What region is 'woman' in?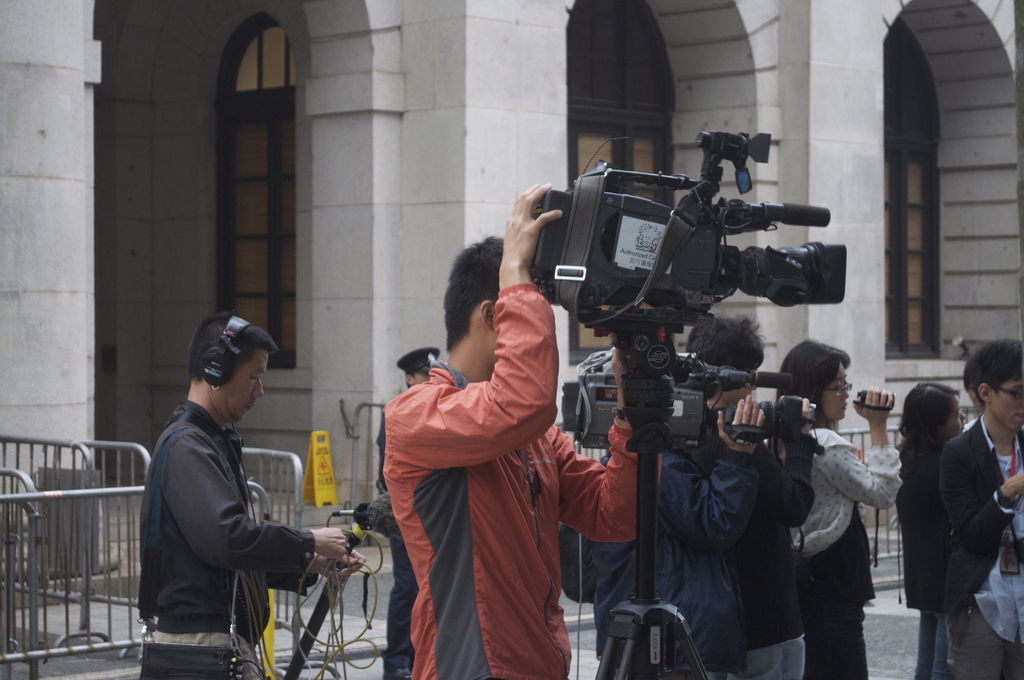
<region>893, 382, 968, 679</region>.
